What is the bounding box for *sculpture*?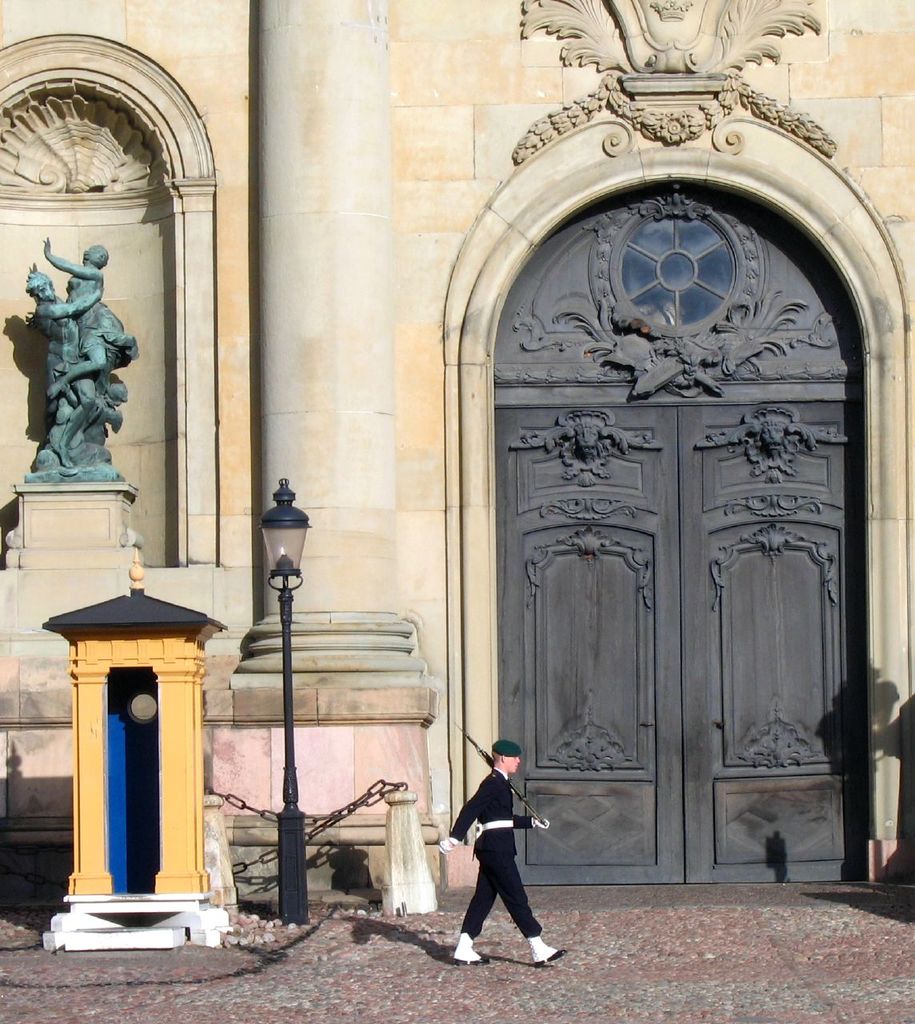
11 202 145 514.
